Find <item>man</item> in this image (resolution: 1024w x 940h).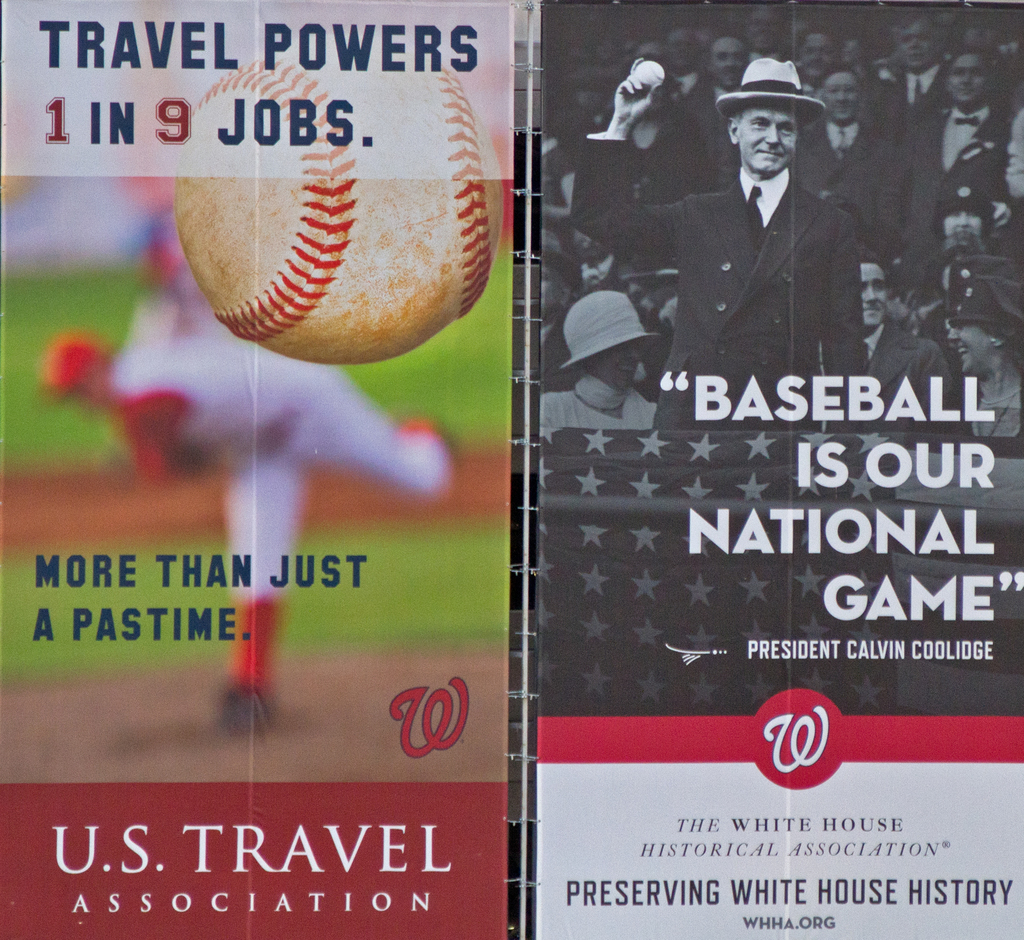
[left=731, top=0, right=787, bottom=72].
